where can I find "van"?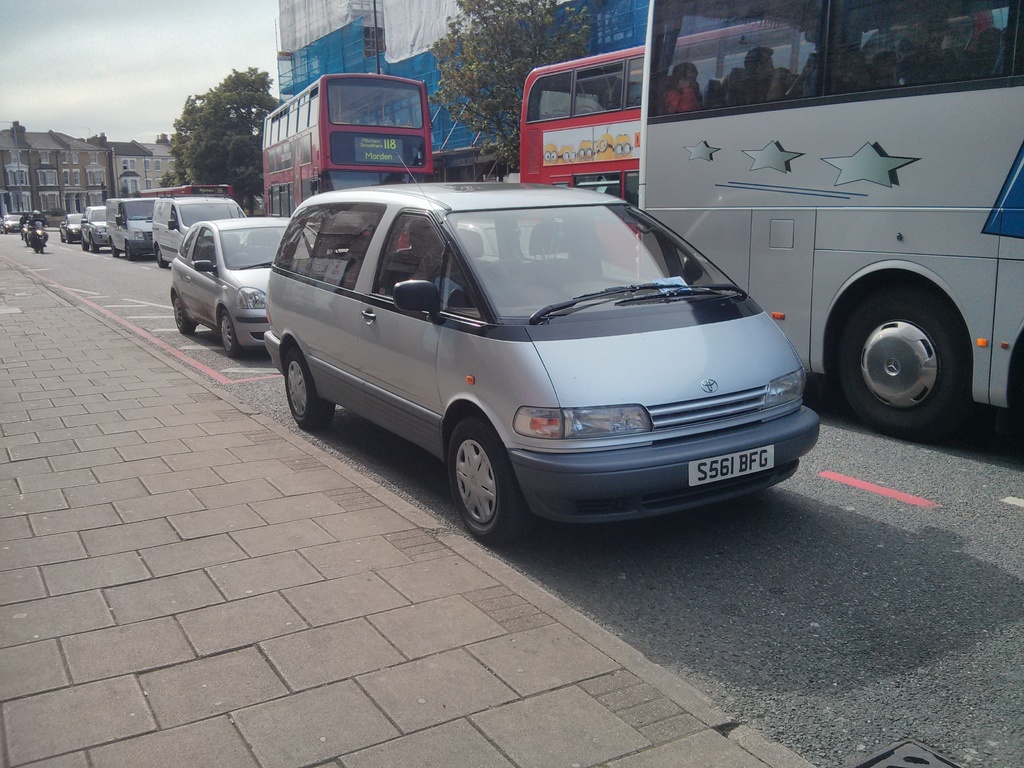
You can find it at BBox(100, 193, 164, 254).
